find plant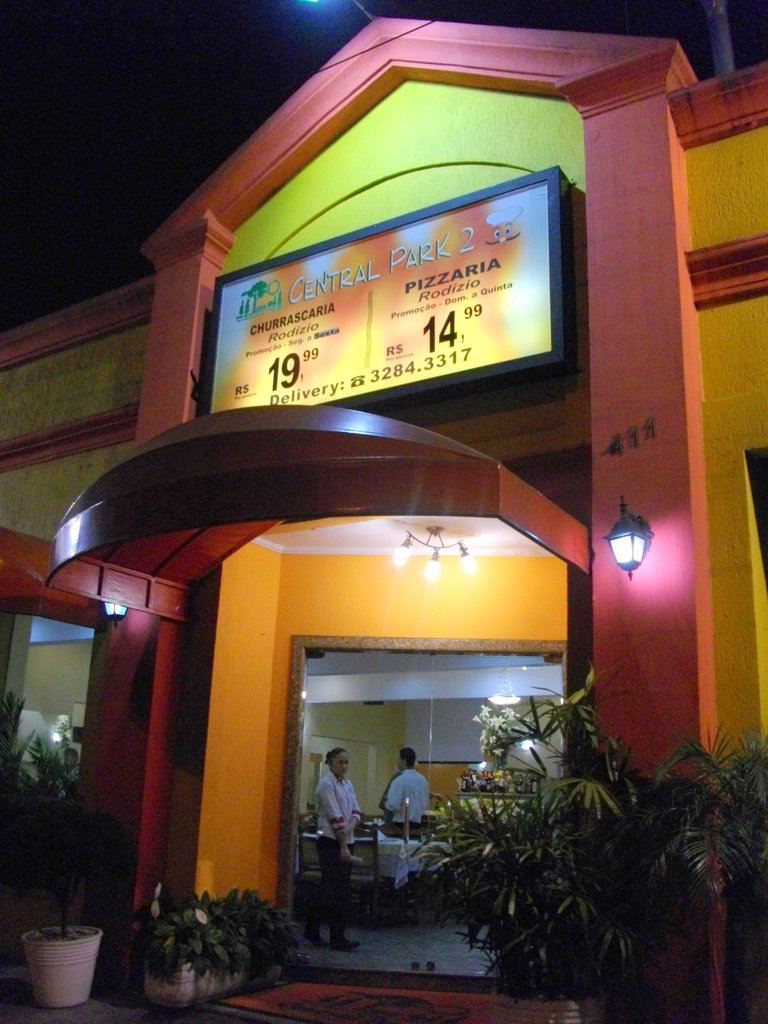
BBox(137, 883, 300, 989)
